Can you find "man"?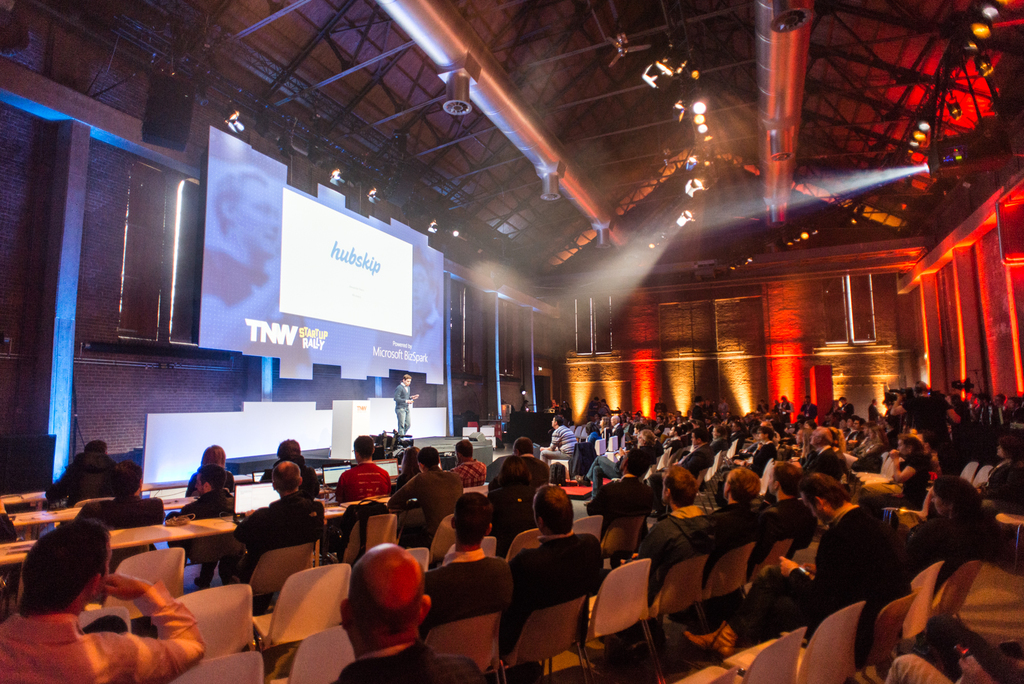
Yes, bounding box: bbox=(507, 484, 607, 644).
